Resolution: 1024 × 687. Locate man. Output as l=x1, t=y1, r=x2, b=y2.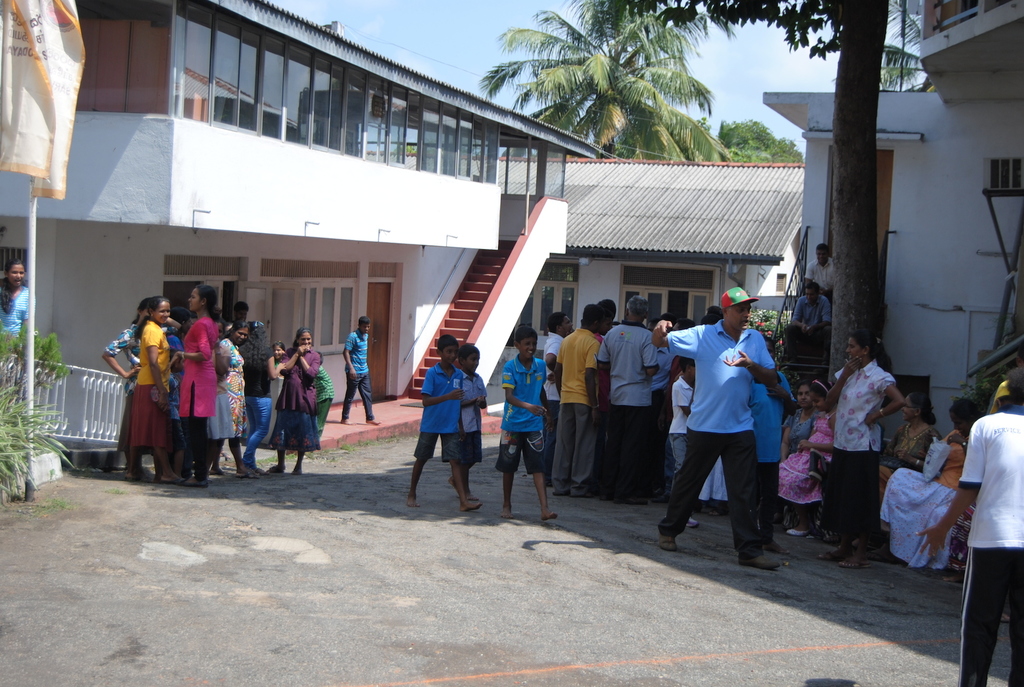
l=341, t=317, r=381, b=426.
